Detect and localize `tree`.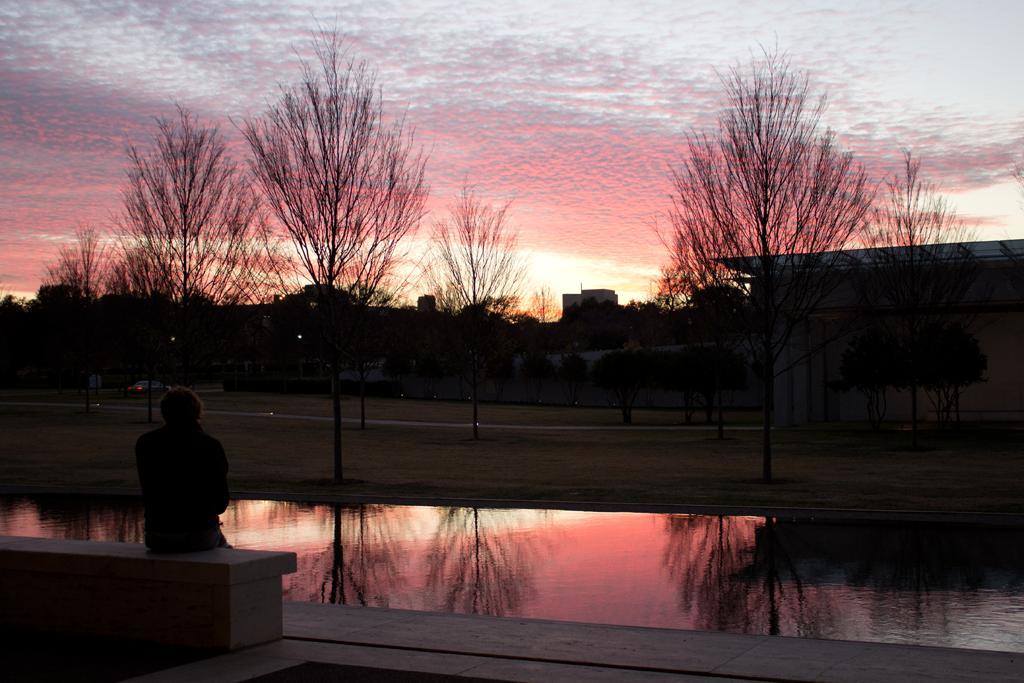
Localized at 409 174 532 324.
